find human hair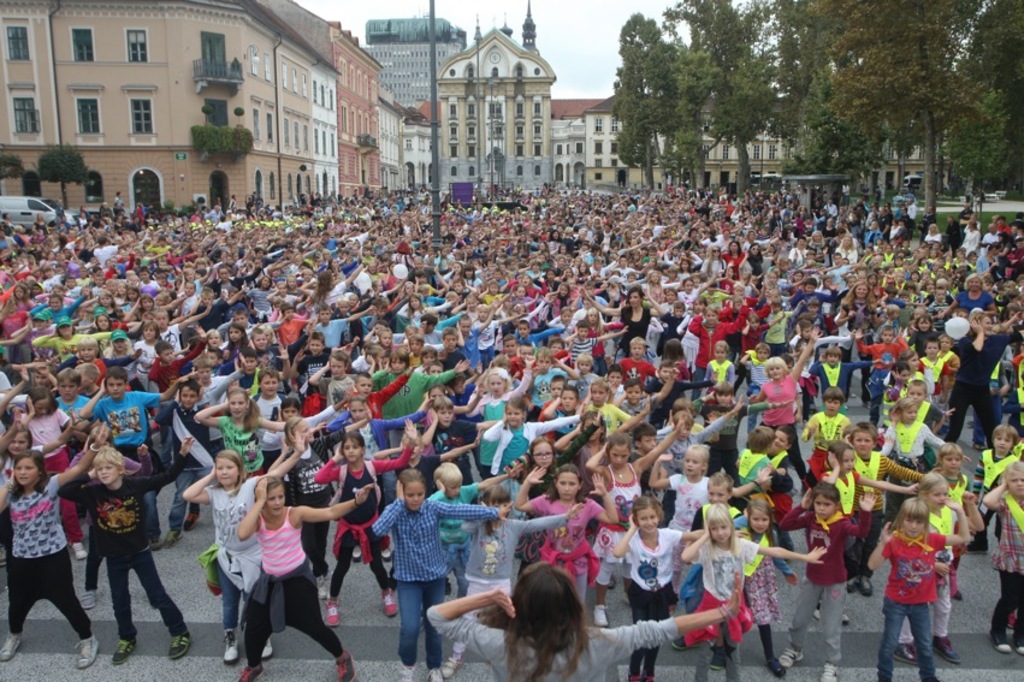
<bbox>206, 328, 224, 348</bbox>
